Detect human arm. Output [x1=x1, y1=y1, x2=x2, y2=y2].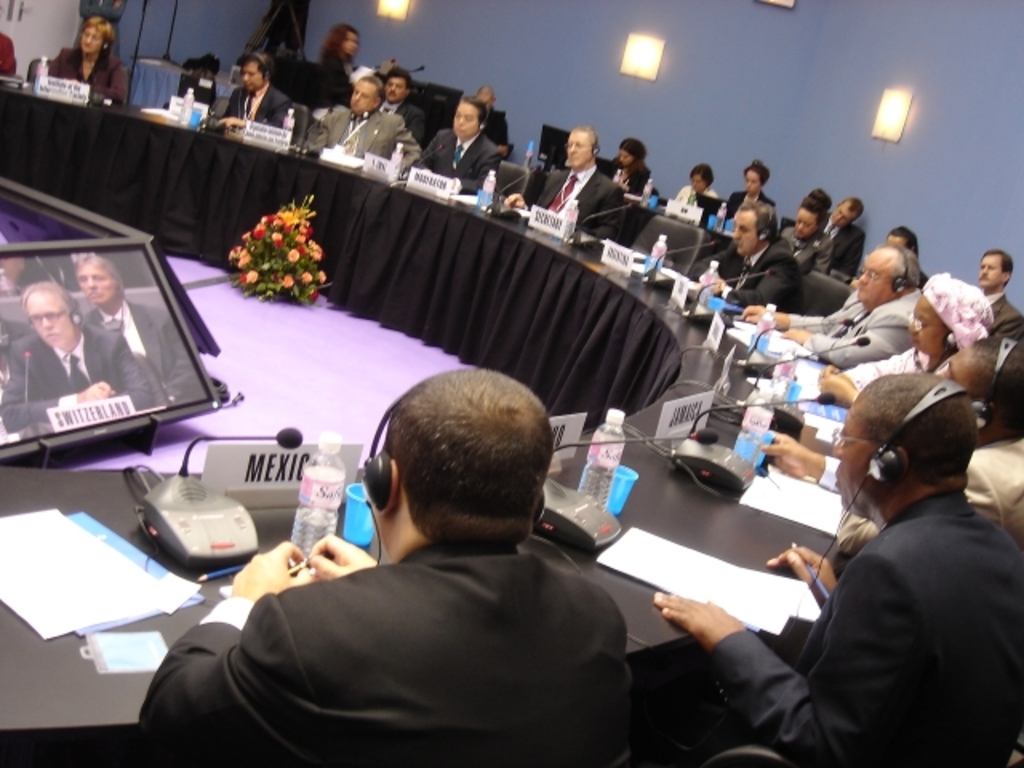
[x1=219, y1=114, x2=250, y2=138].
